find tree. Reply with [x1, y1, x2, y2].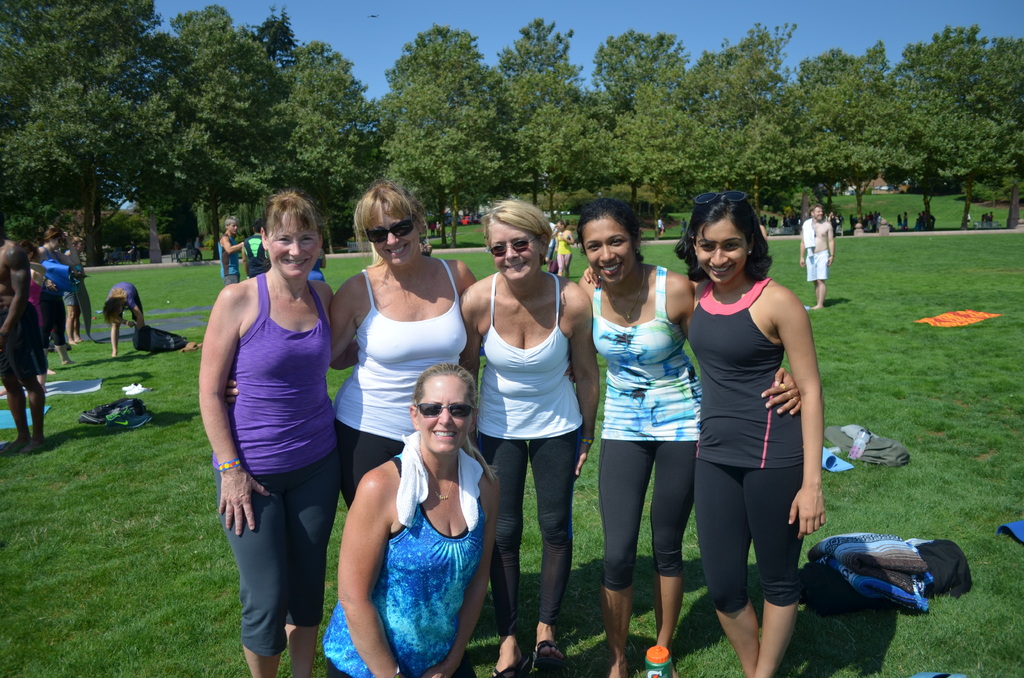
[0, 0, 106, 287].
